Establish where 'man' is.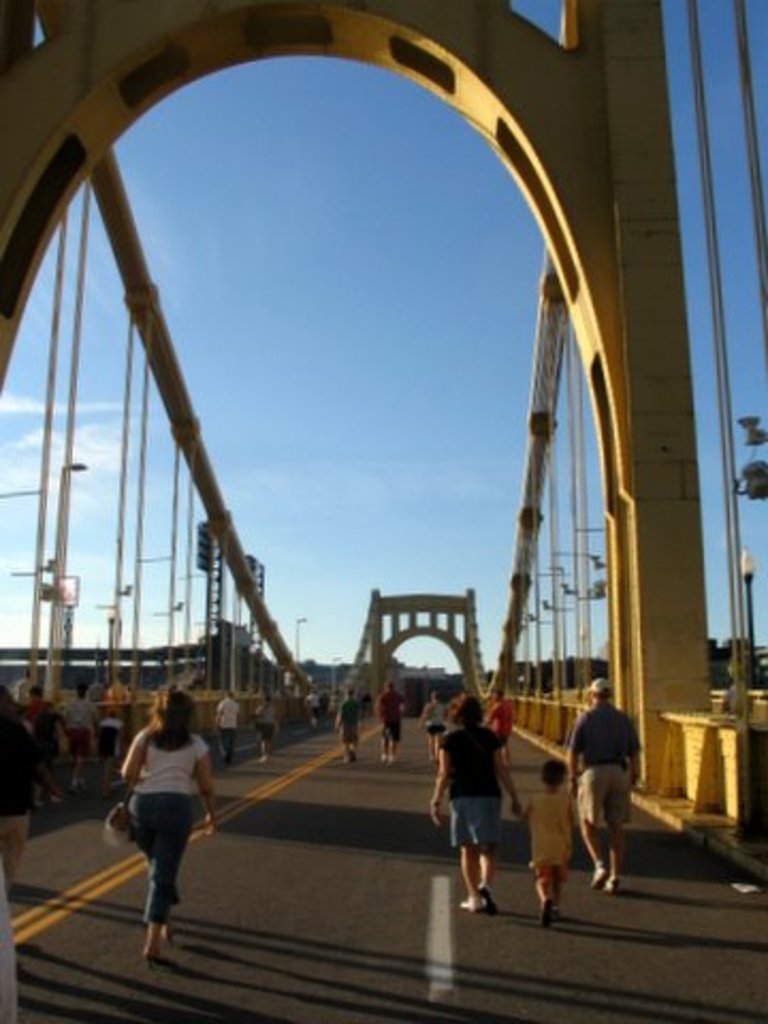
Established at (369, 678, 403, 764).
